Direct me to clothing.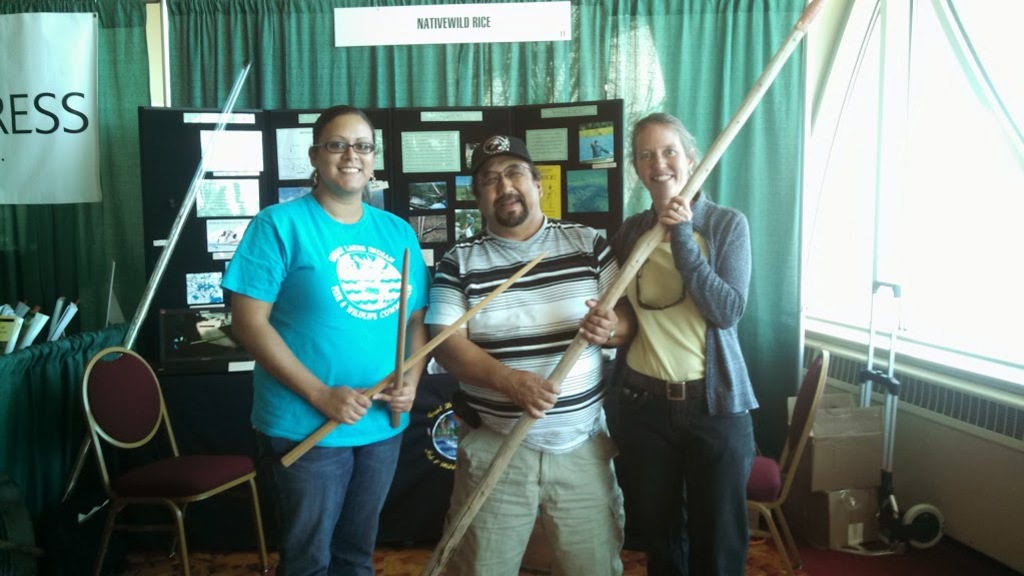
Direction: pyautogui.locateOnScreen(432, 428, 629, 575).
